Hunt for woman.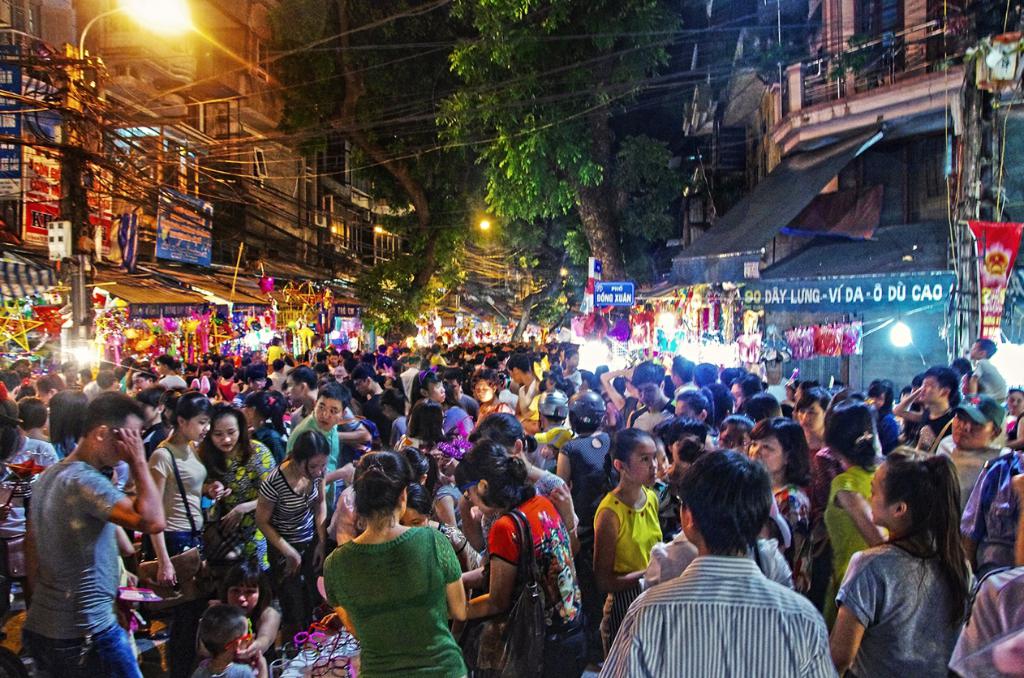
Hunted down at [309, 461, 471, 677].
